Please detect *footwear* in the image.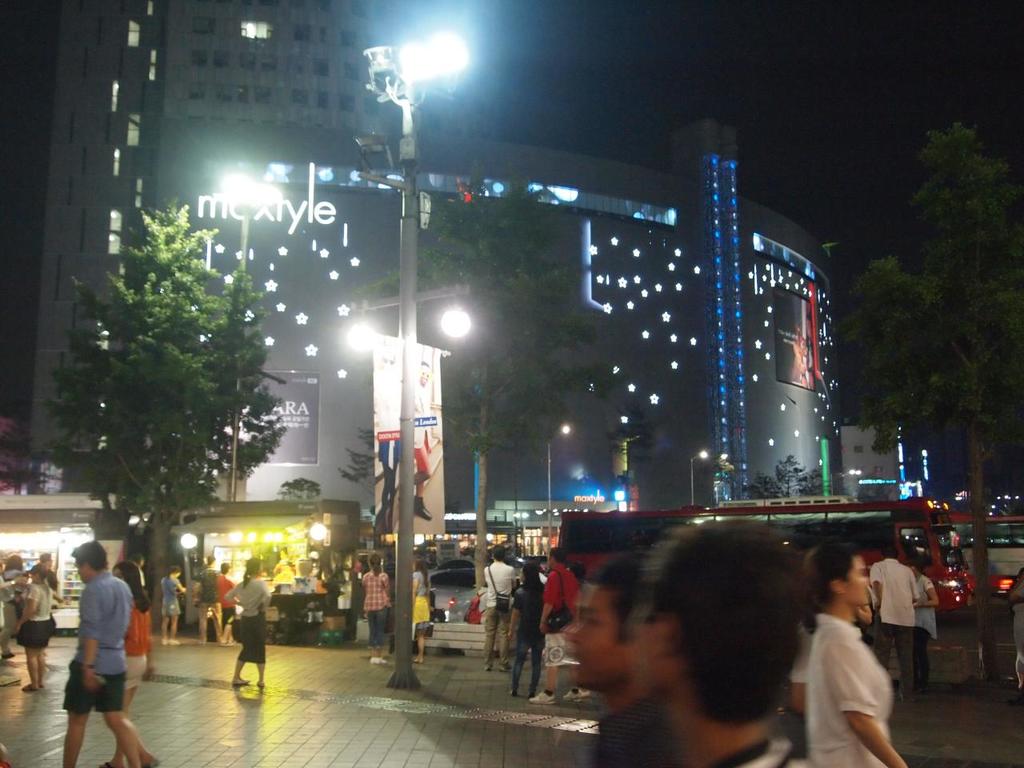
select_region(21, 686, 42, 692).
